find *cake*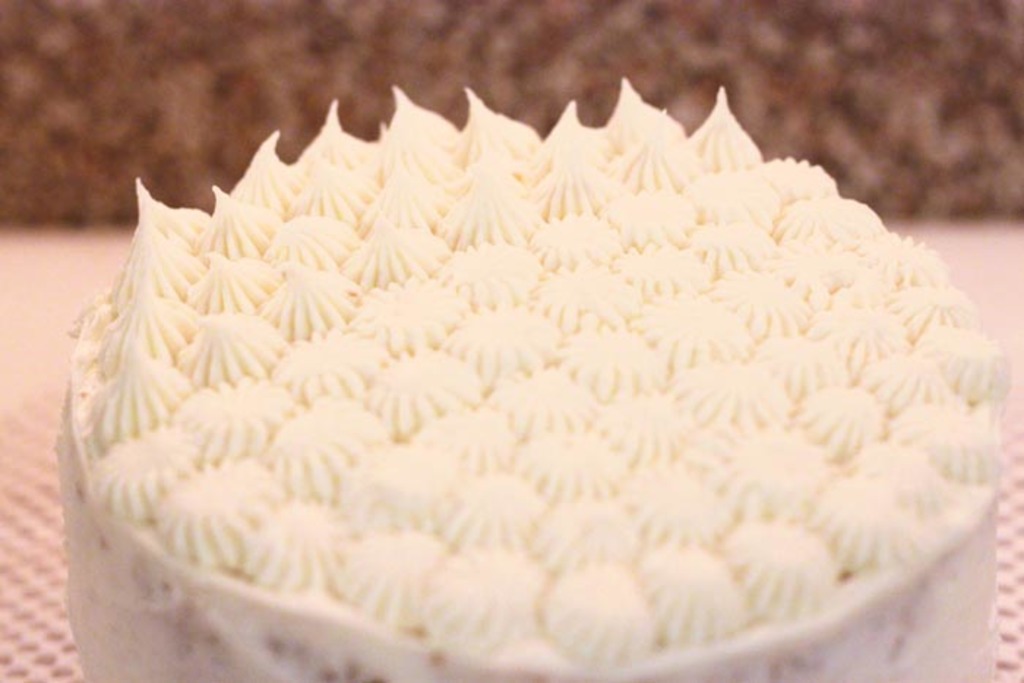
[64, 82, 1004, 682]
